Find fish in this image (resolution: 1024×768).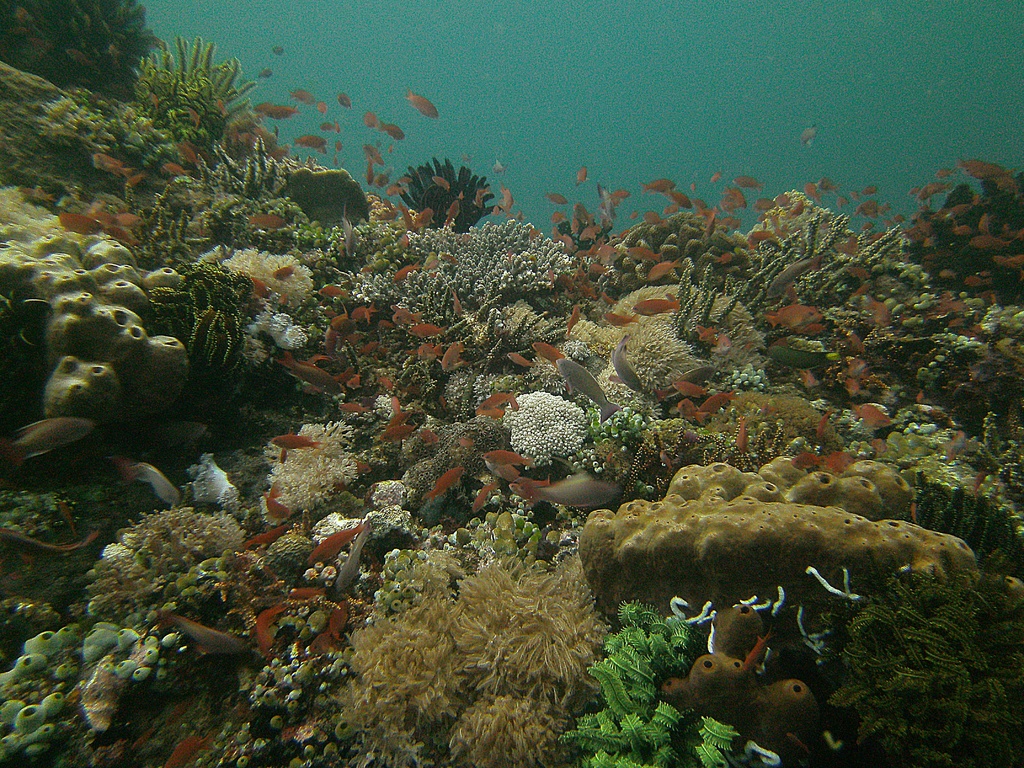
x1=715 y1=332 x2=730 y2=353.
